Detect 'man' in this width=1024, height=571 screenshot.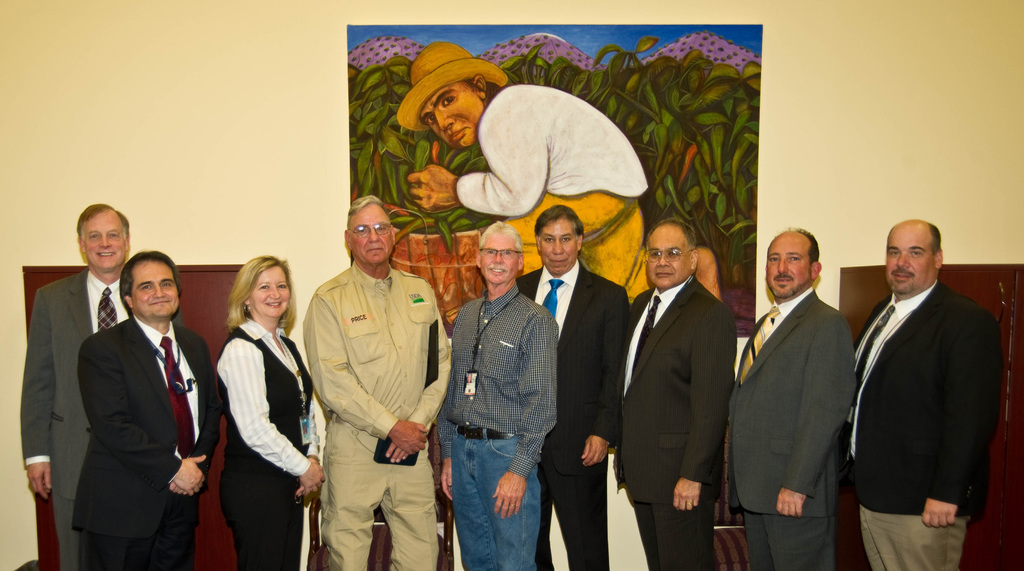
Detection: BBox(435, 220, 559, 570).
